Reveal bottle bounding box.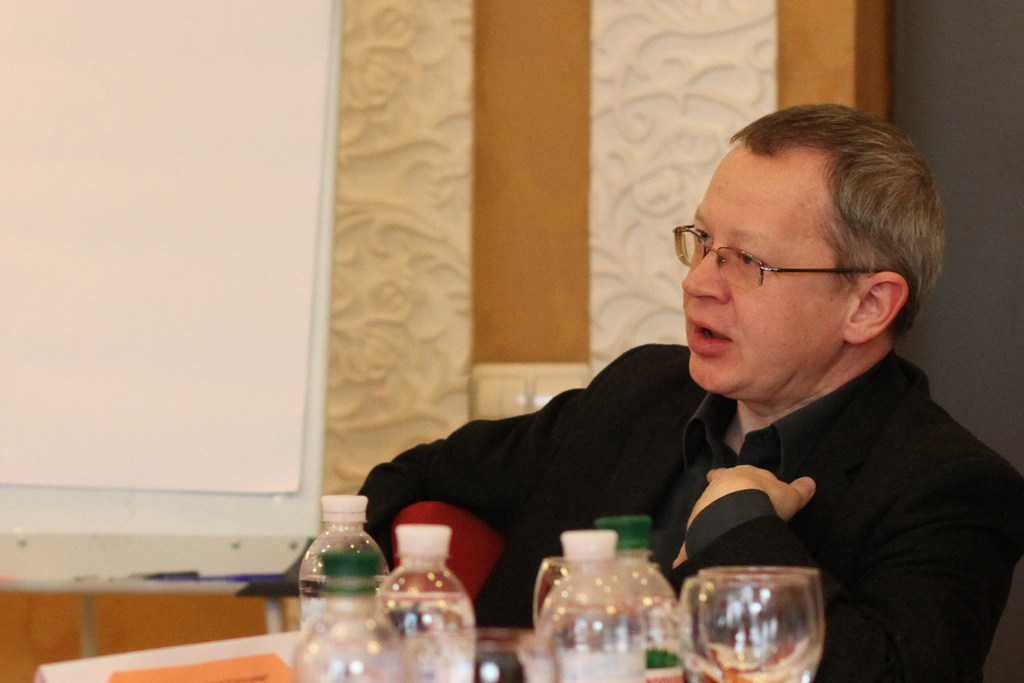
Revealed: BBox(291, 507, 392, 652).
